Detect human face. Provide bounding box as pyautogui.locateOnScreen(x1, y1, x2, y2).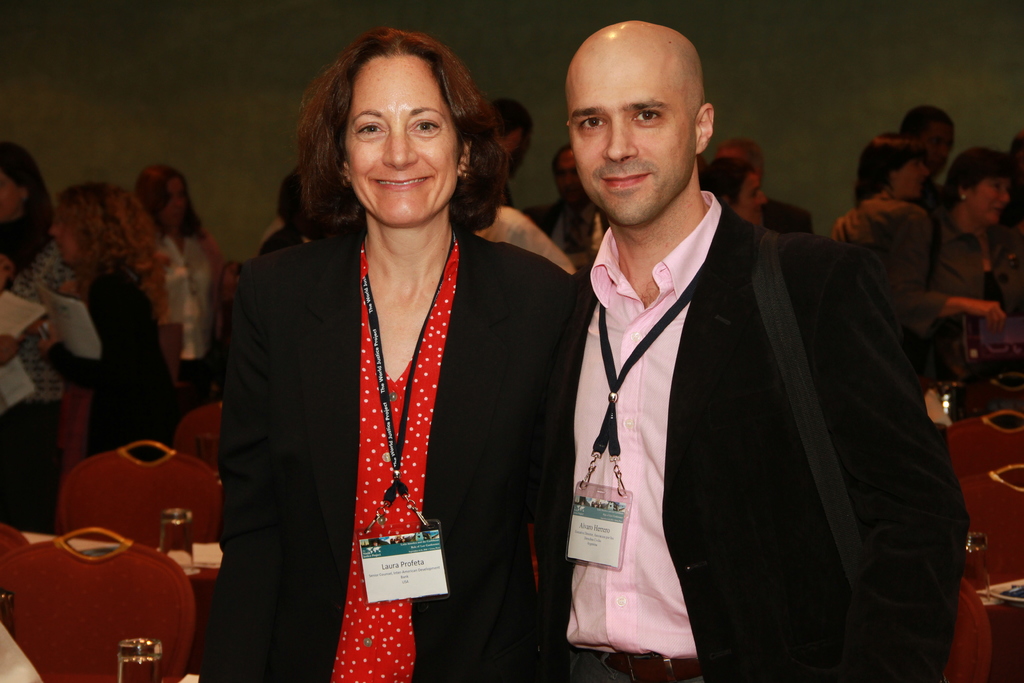
pyautogui.locateOnScreen(339, 51, 471, 219).
